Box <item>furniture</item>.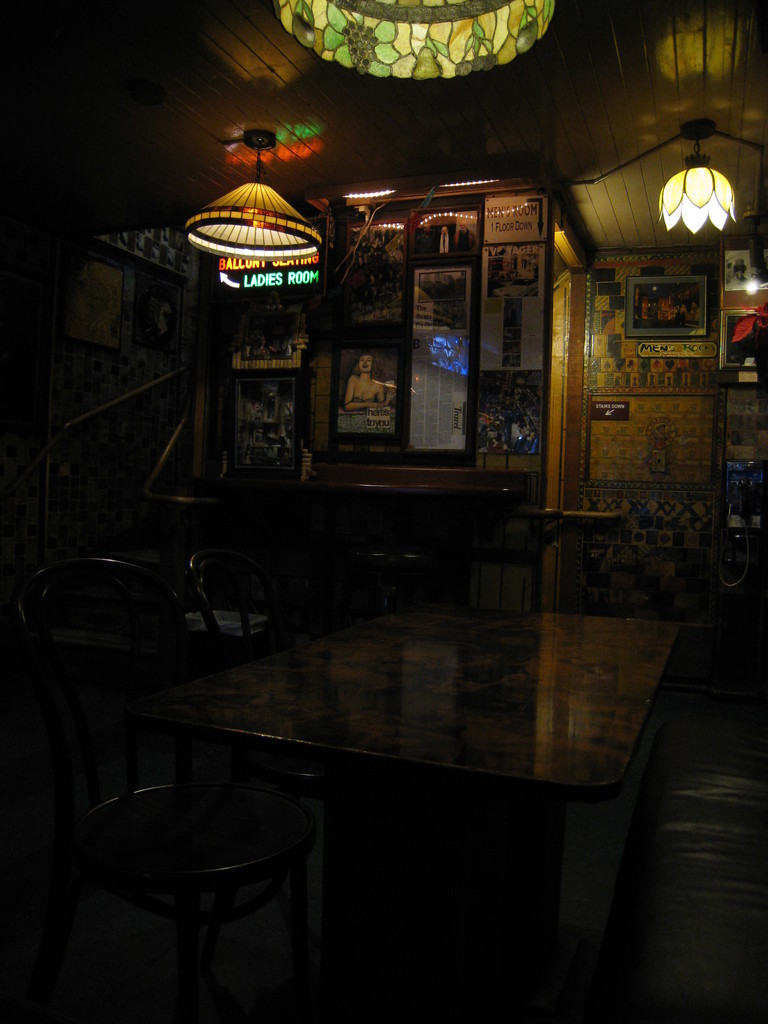
{"left": 585, "top": 717, "right": 767, "bottom": 1023}.
